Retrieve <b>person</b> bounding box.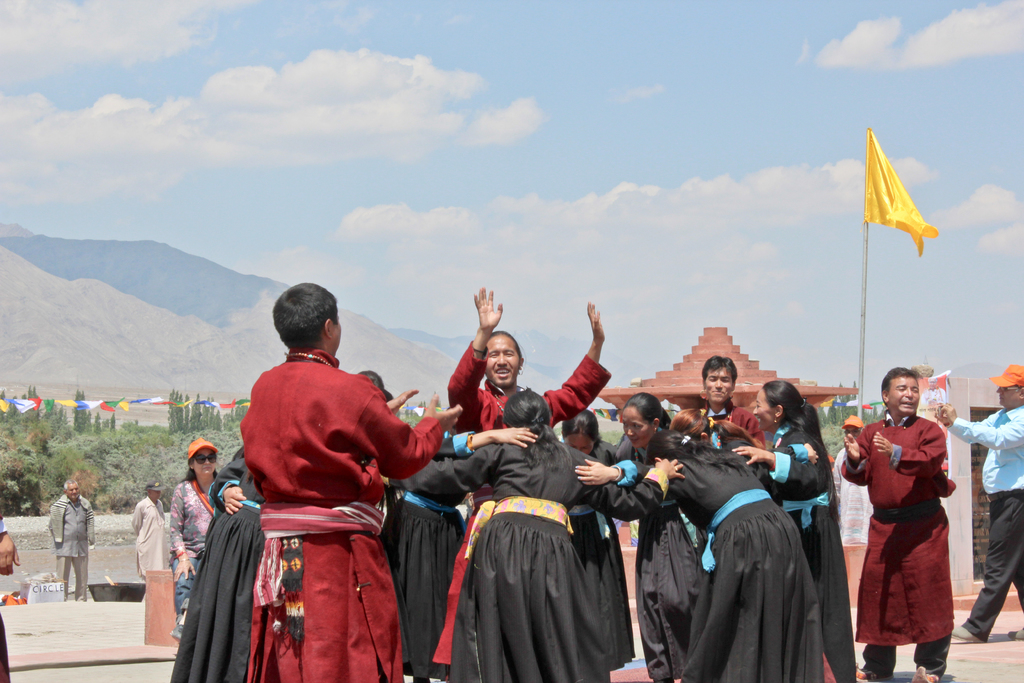
Bounding box: 934/365/1023/648.
